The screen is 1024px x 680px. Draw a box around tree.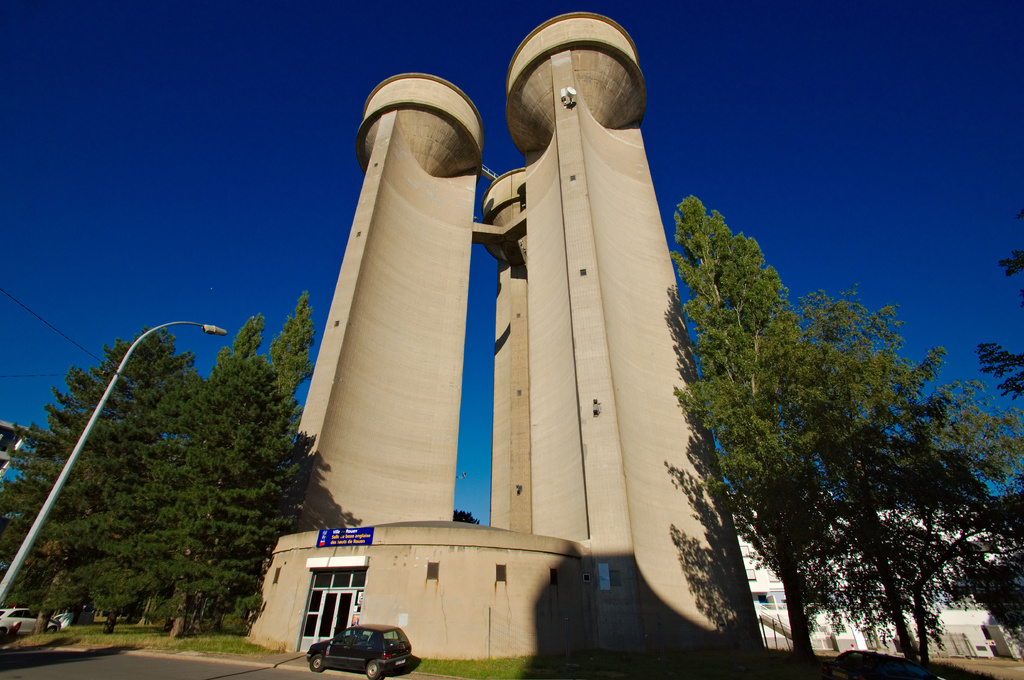
(left=28, top=287, right=318, bottom=642).
